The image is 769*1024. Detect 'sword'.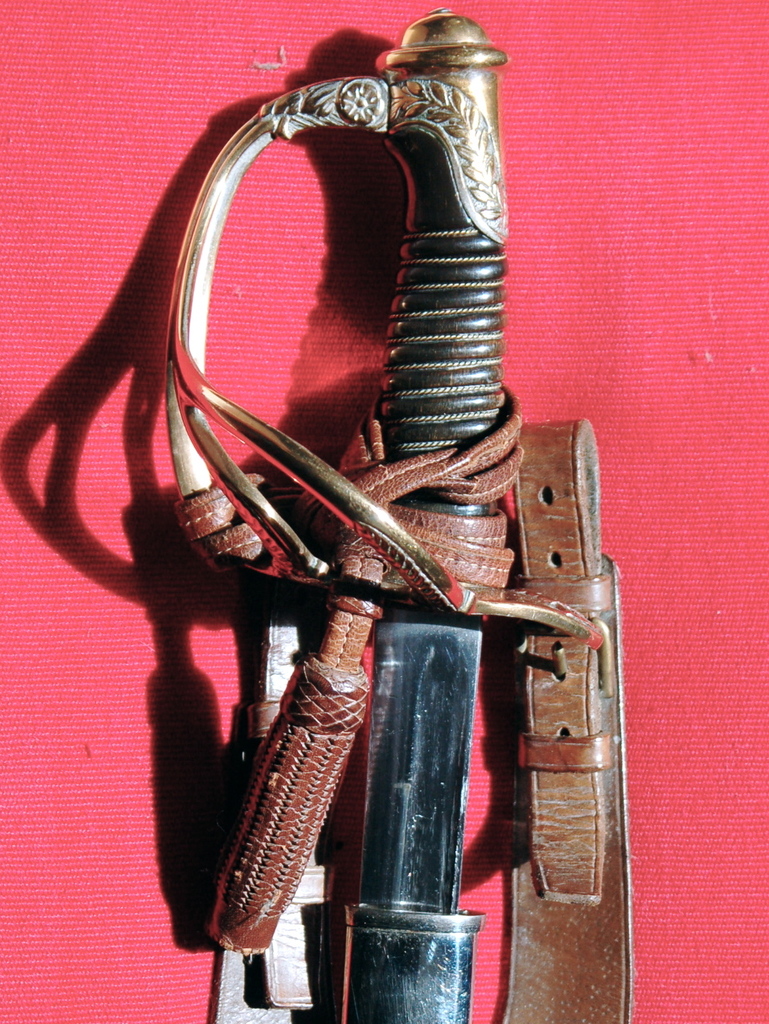
Detection: left=168, top=8, right=600, bottom=1023.
